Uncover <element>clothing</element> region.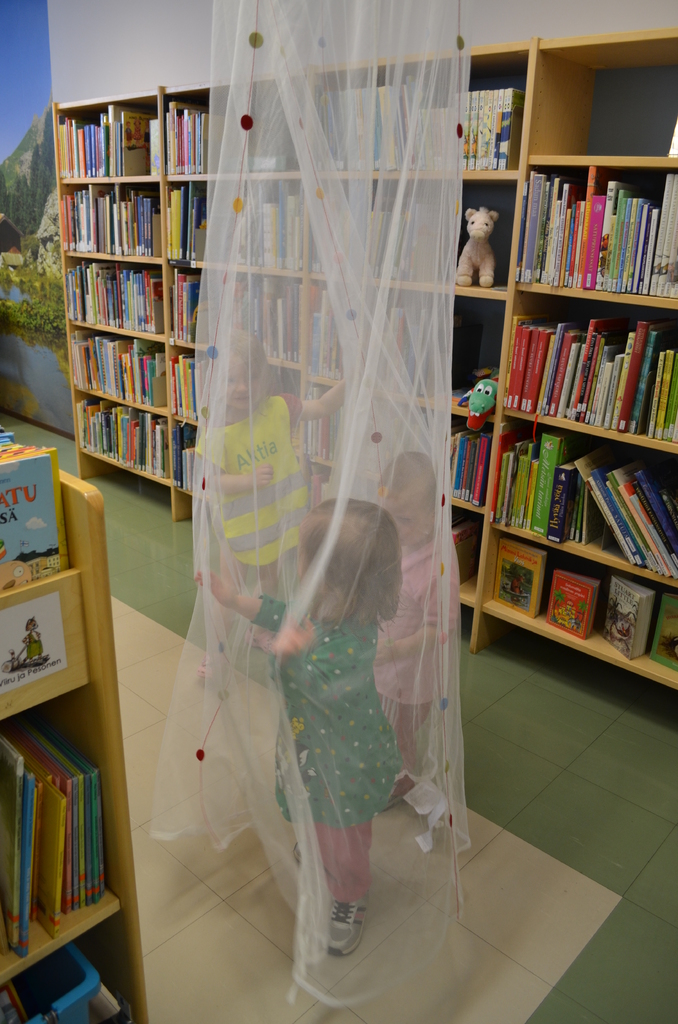
Uncovered: Rect(127, 128, 131, 140).
